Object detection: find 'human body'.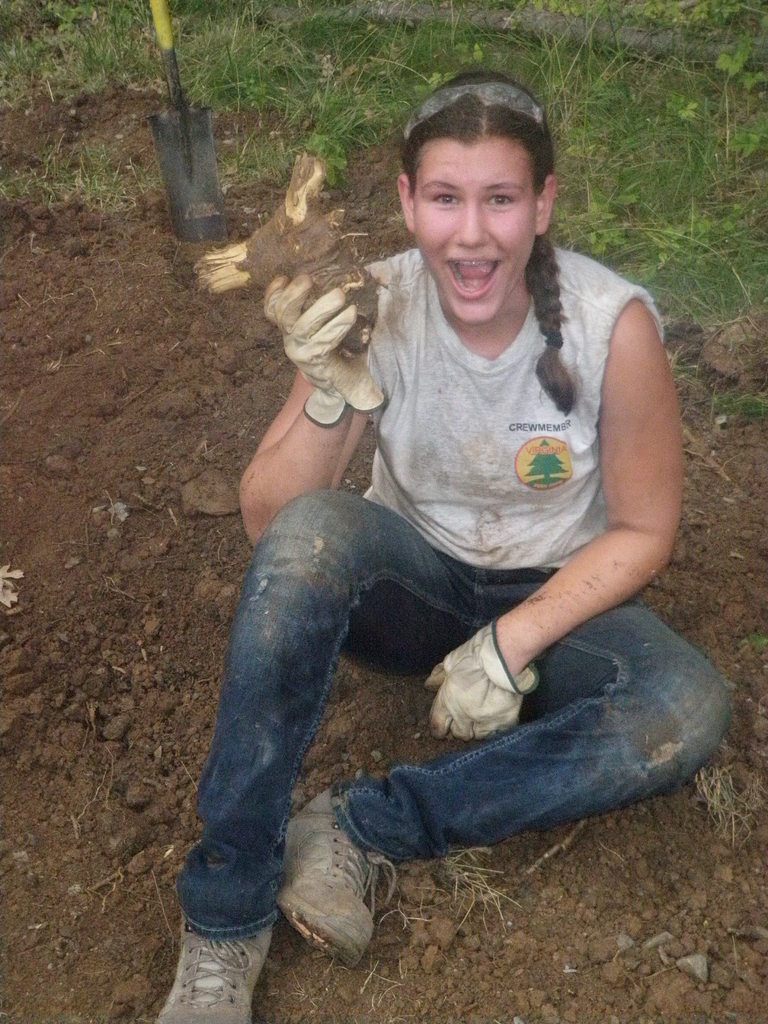
188 72 710 1000.
